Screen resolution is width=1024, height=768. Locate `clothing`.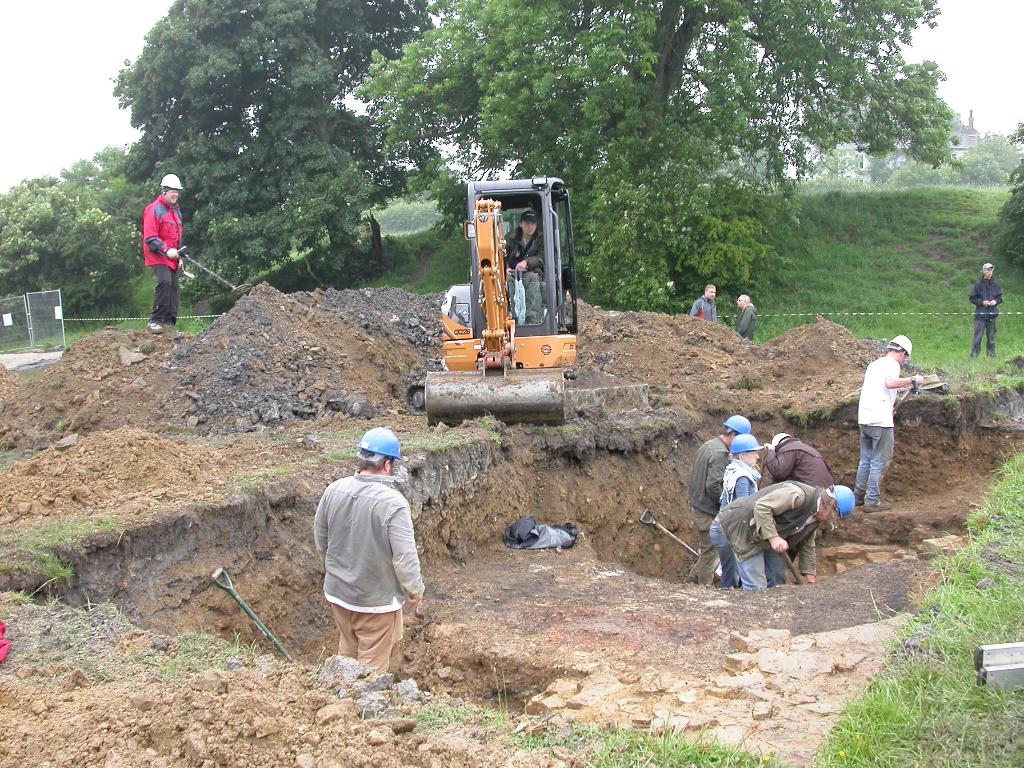
<bbox>767, 440, 842, 579</bbox>.
